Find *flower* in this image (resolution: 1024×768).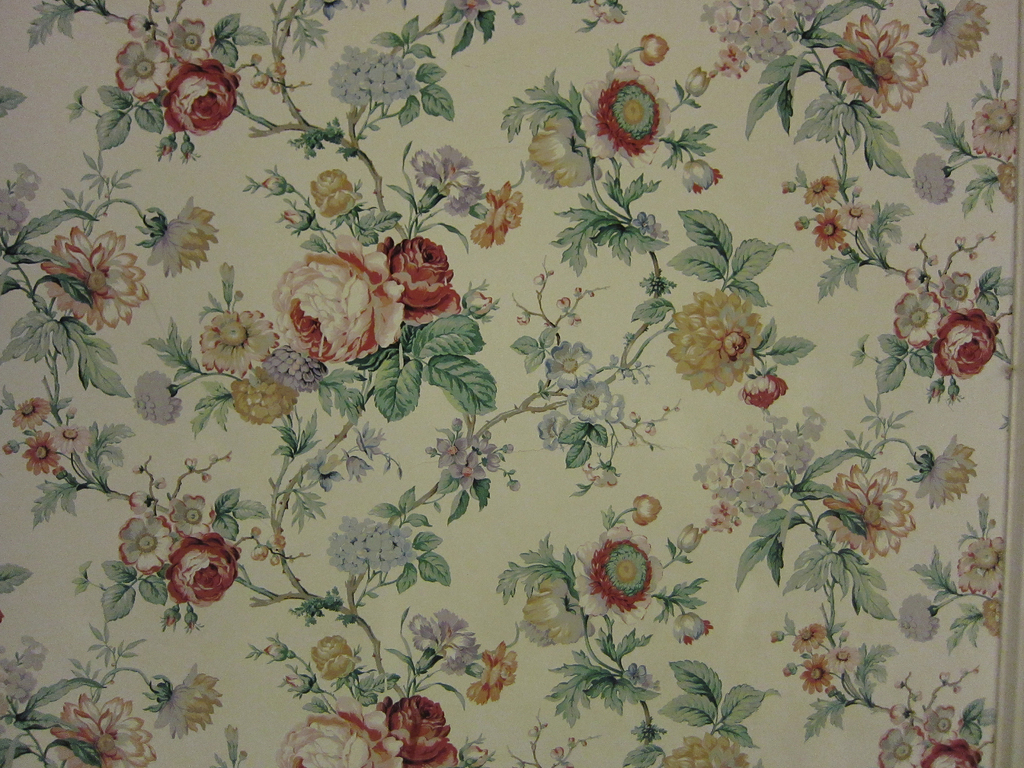
pyautogui.locateOnScreen(588, 292, 593, 301).
